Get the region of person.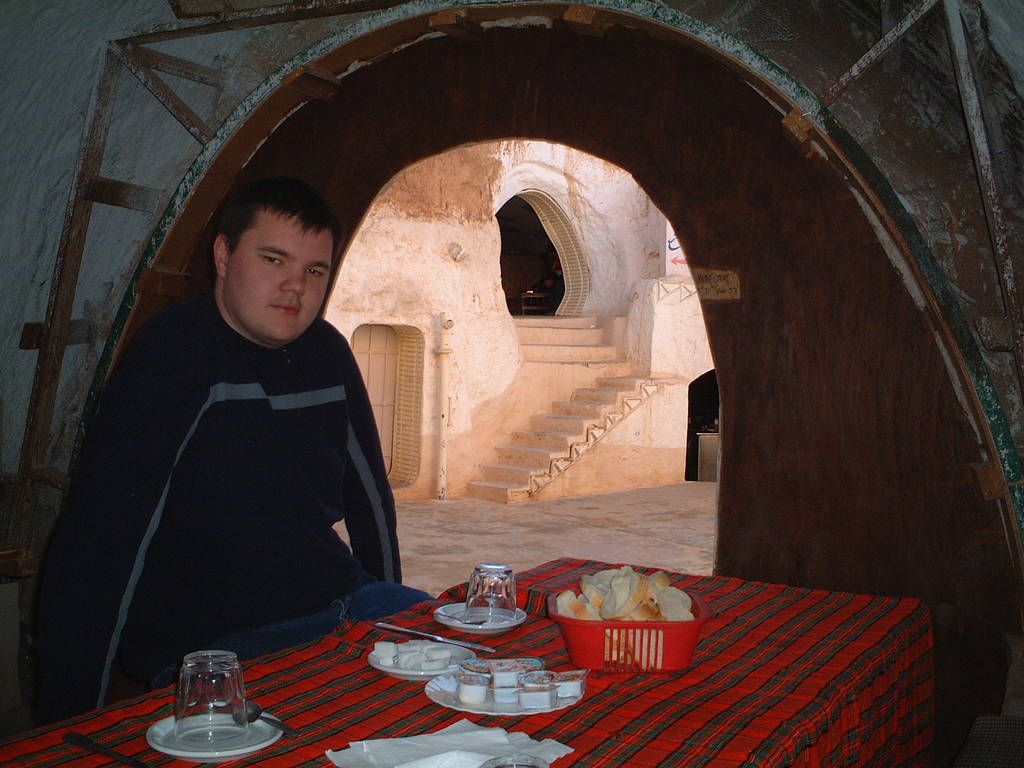
region(31, 173, 433, 732).
